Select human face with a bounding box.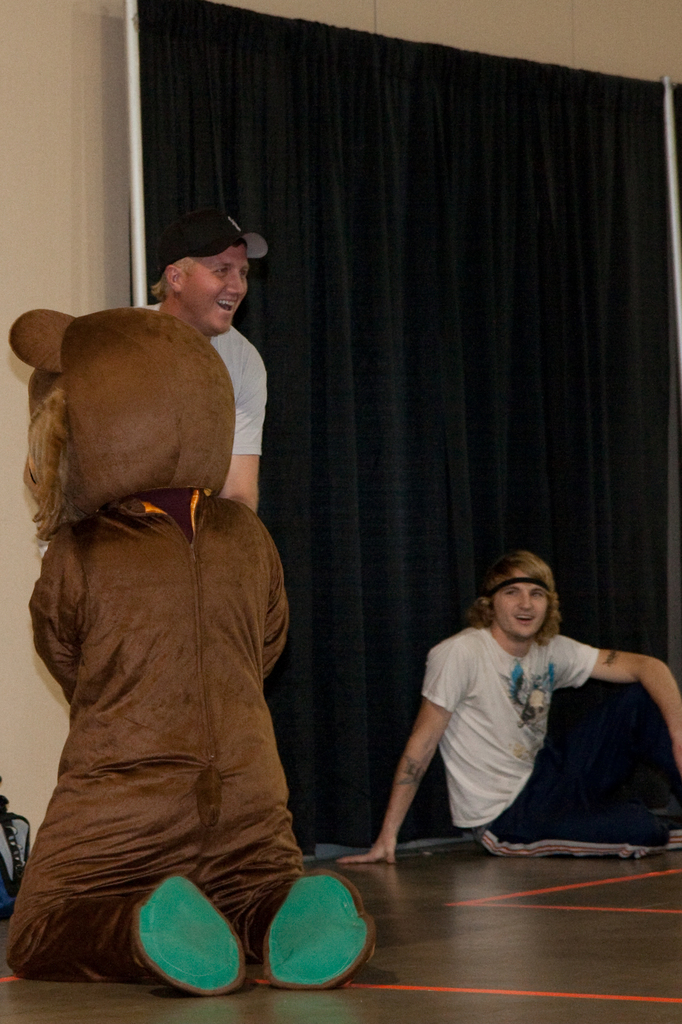
491 570 549 634.
